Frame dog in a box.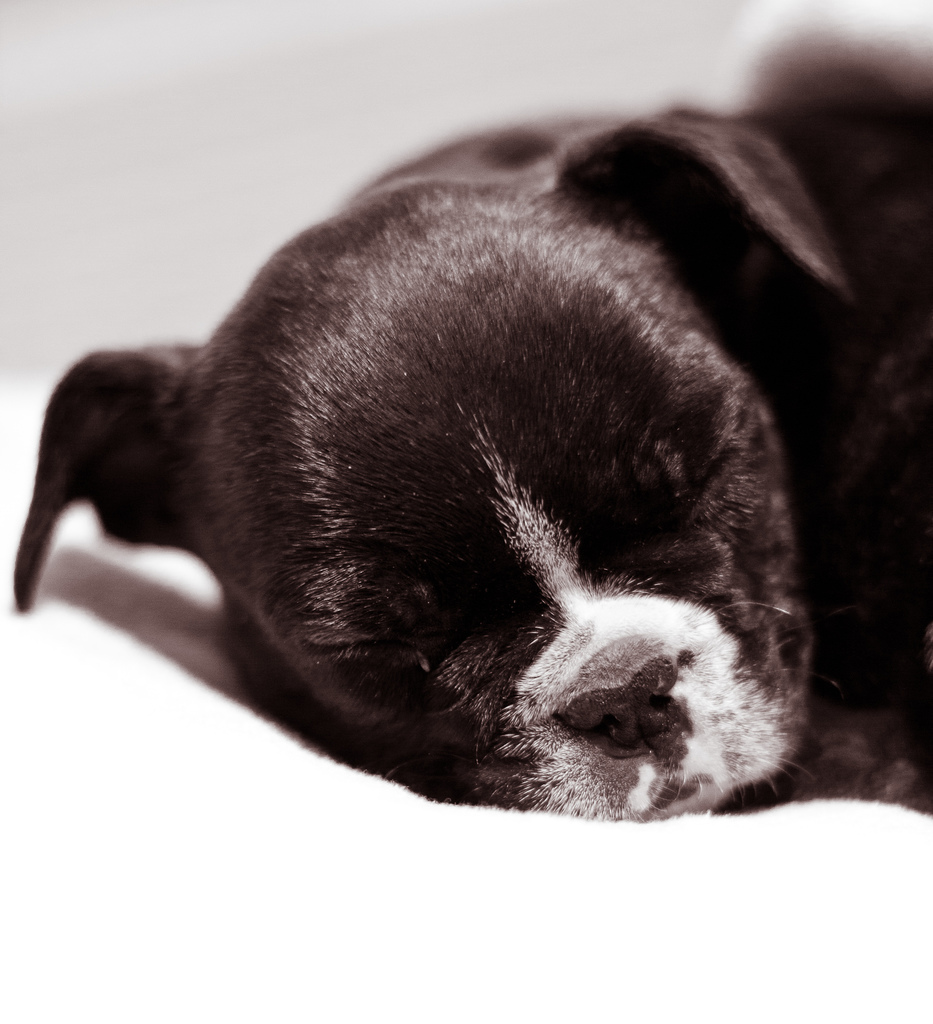
[left=12, top=0, right=932, bottom=817].
